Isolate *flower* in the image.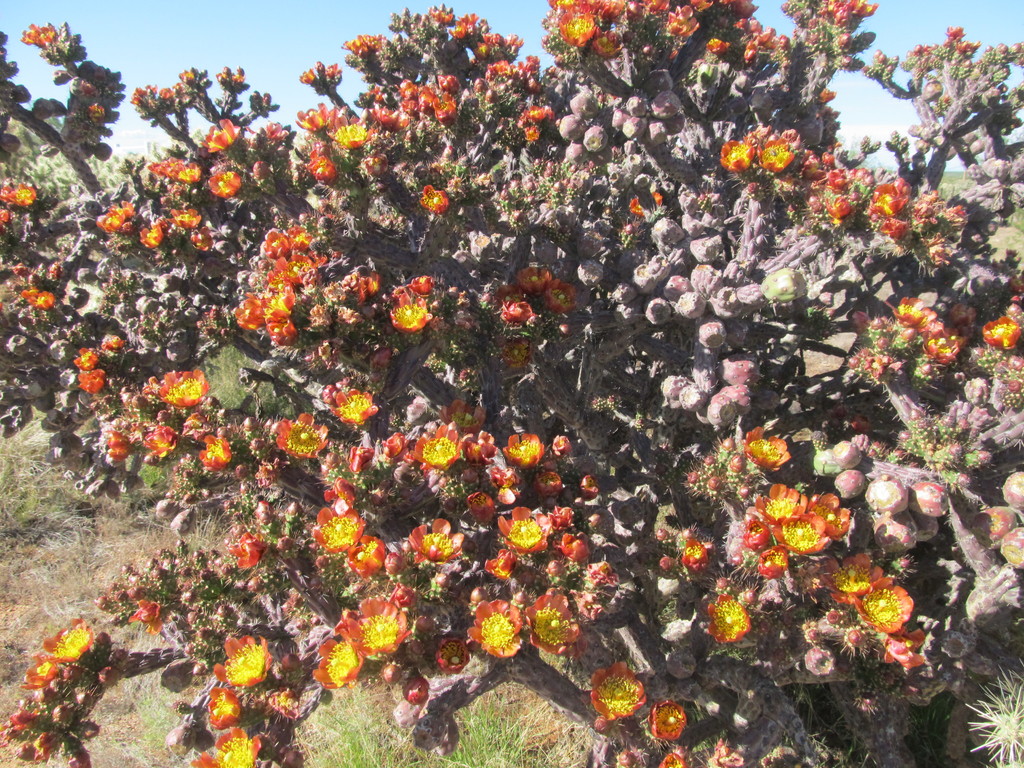
Isolated region: box(578, 656, 653, 726).
